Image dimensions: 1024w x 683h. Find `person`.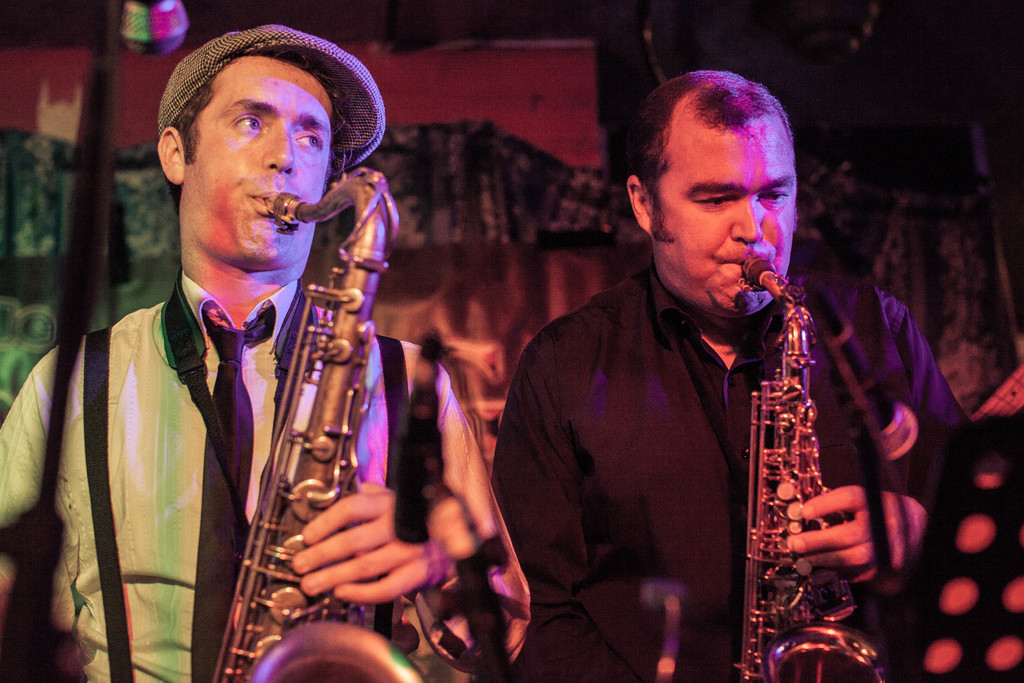
bbox=[0, 21, 538, 682].
